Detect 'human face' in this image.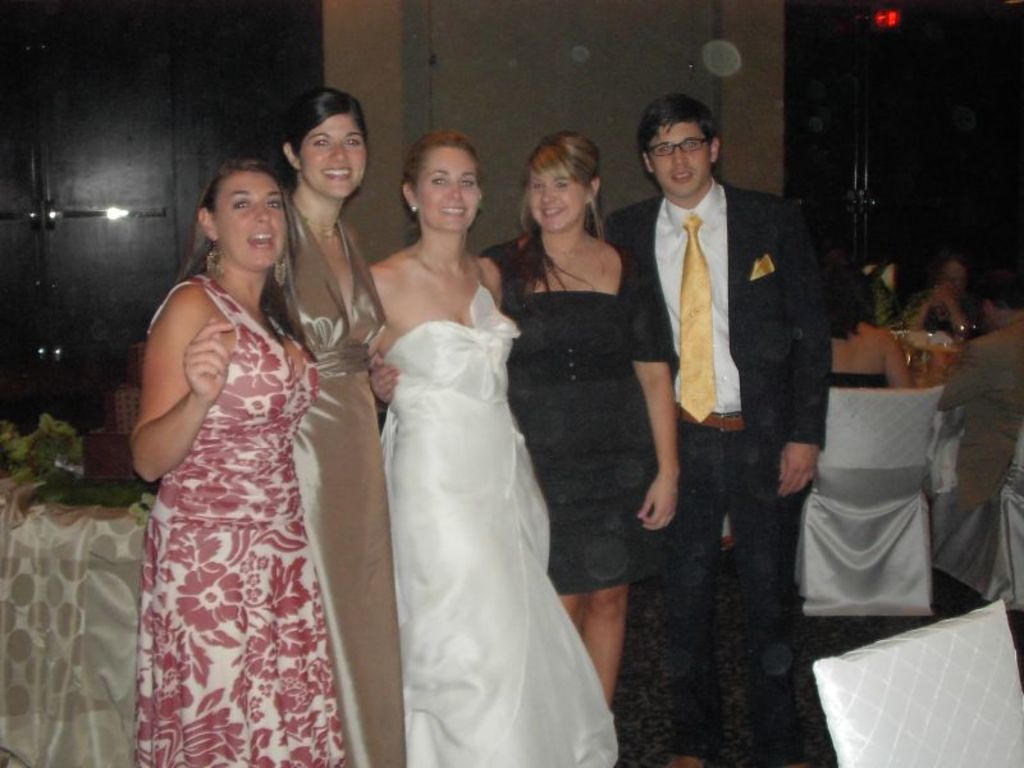
Detection: x1=534 y1=165 x2=582 y2=232.
